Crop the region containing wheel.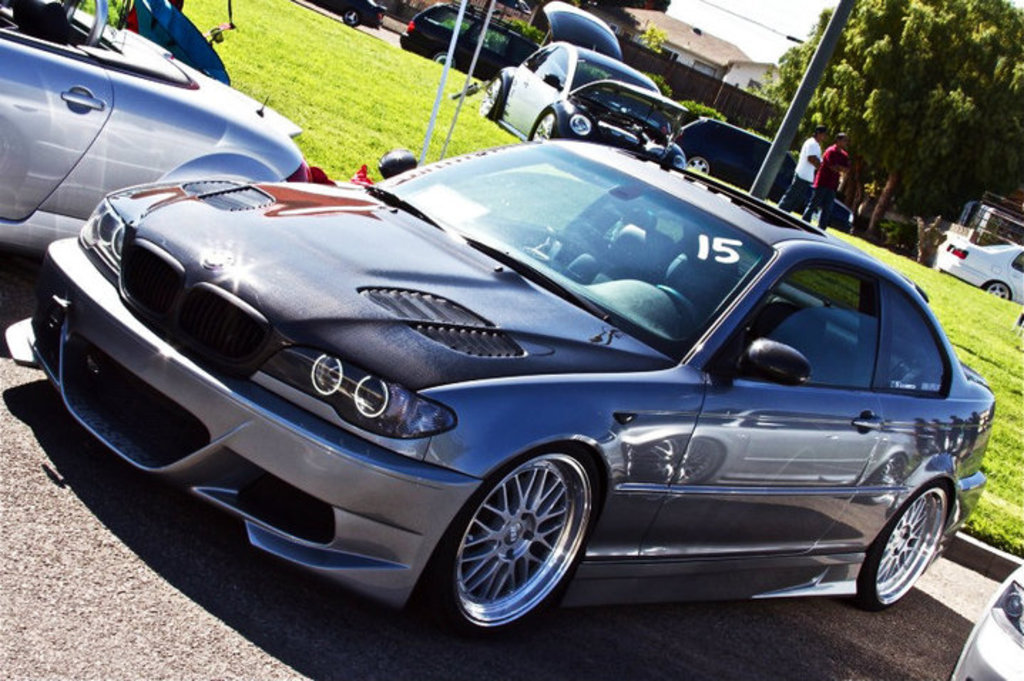
Crop region: (left=524, top=103, right=555, bottom=137).
